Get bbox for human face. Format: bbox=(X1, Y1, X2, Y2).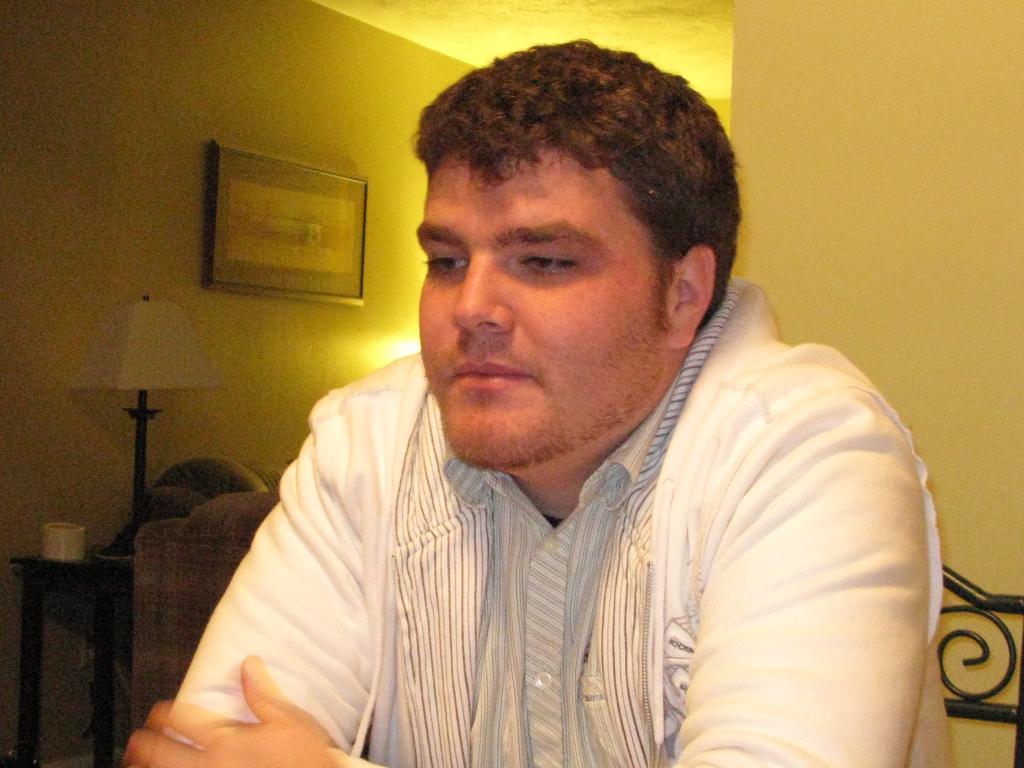
bbox=(415, 156, 646, 459).
